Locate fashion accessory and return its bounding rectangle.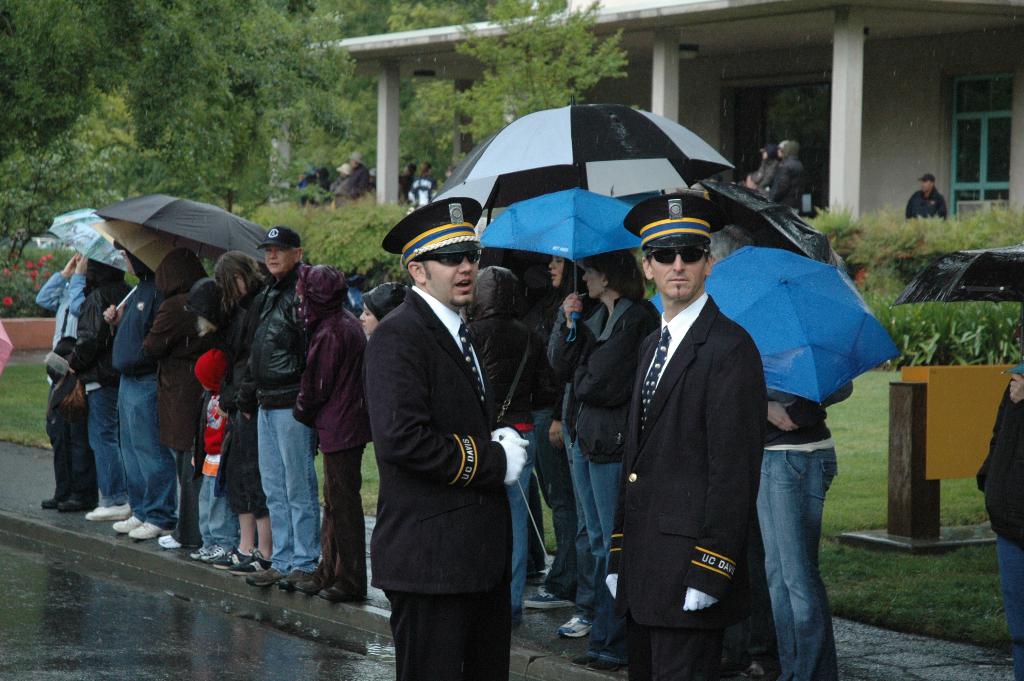
<region>56, 501, 97, 513</region>.
